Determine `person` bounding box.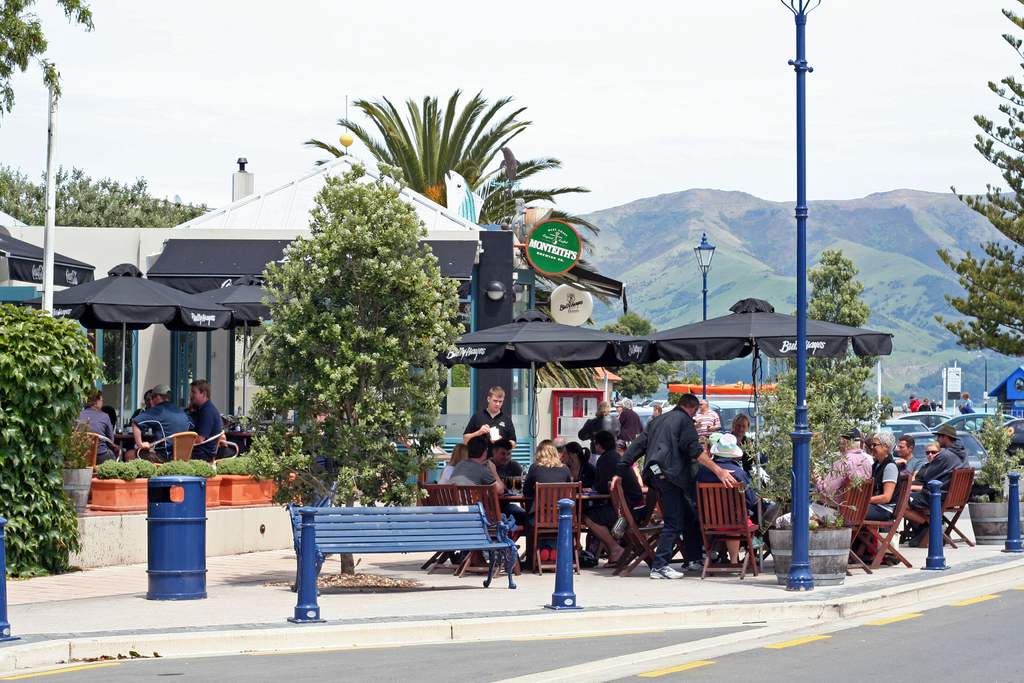
Determined: 691 394 728 453.
